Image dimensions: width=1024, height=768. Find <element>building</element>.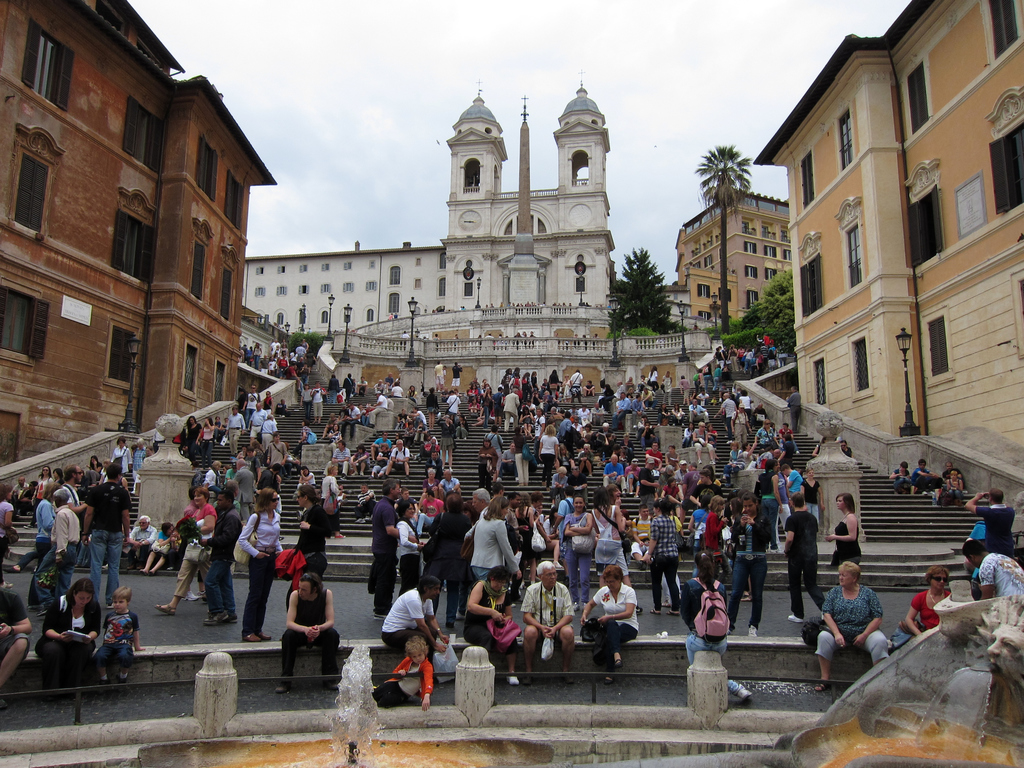
0 0 282 482.
